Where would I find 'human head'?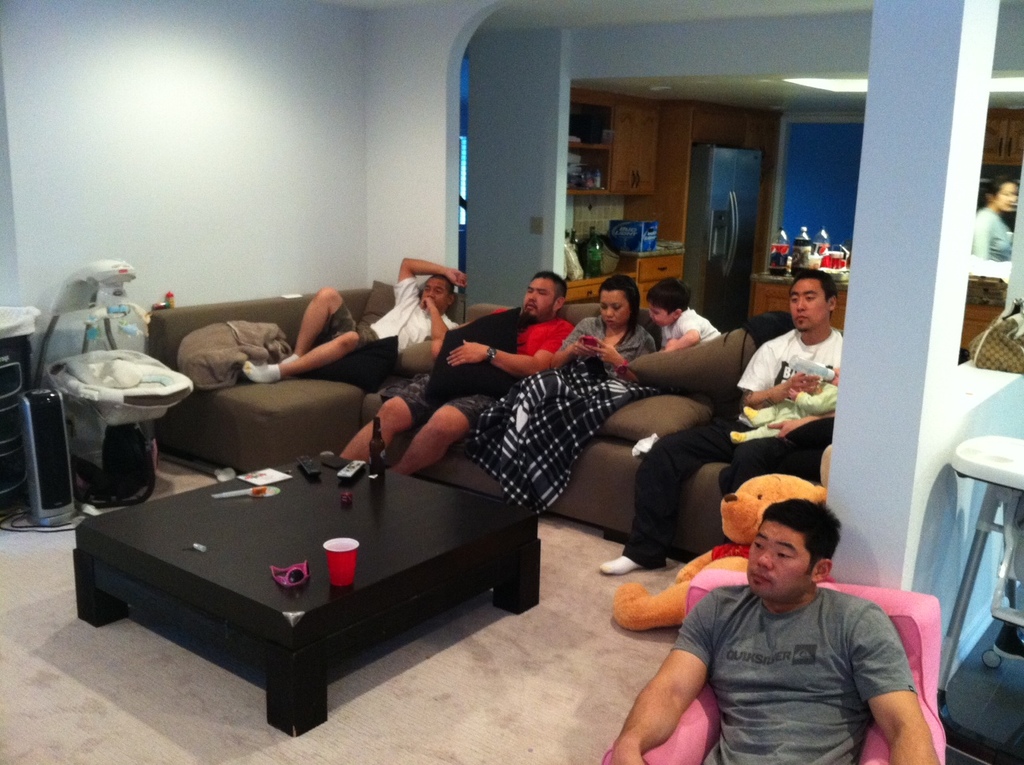
At bbox=[789, 268, 837, 330].
